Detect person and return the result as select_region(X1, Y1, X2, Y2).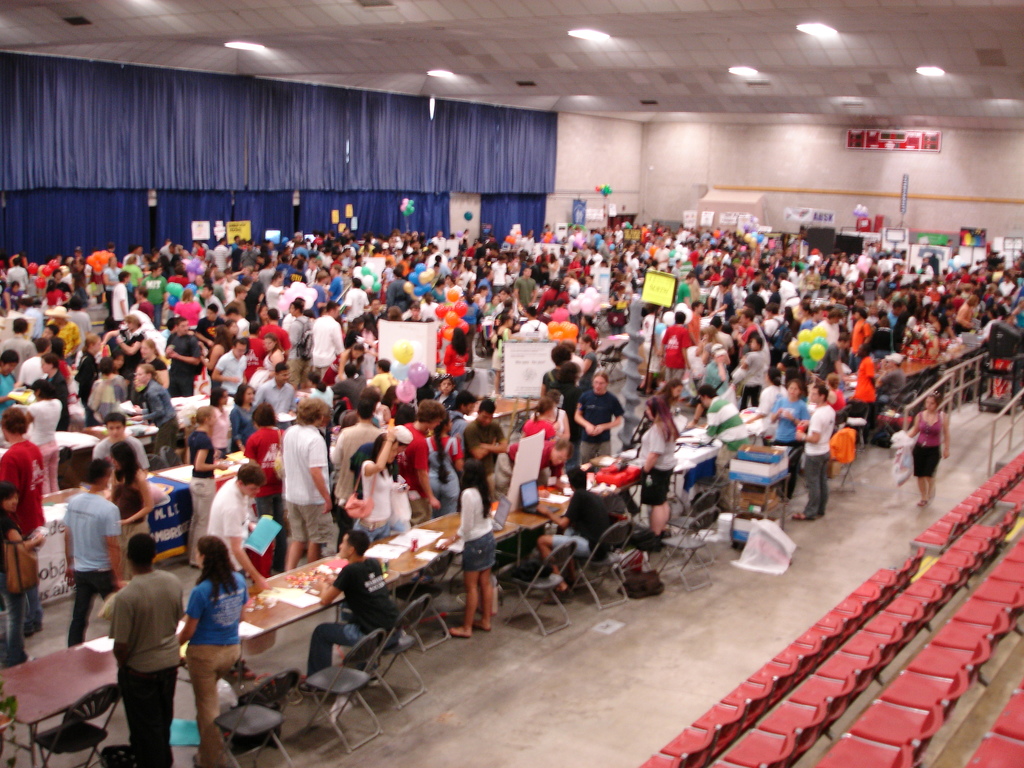
select_region(438, 458, 495, 640).
